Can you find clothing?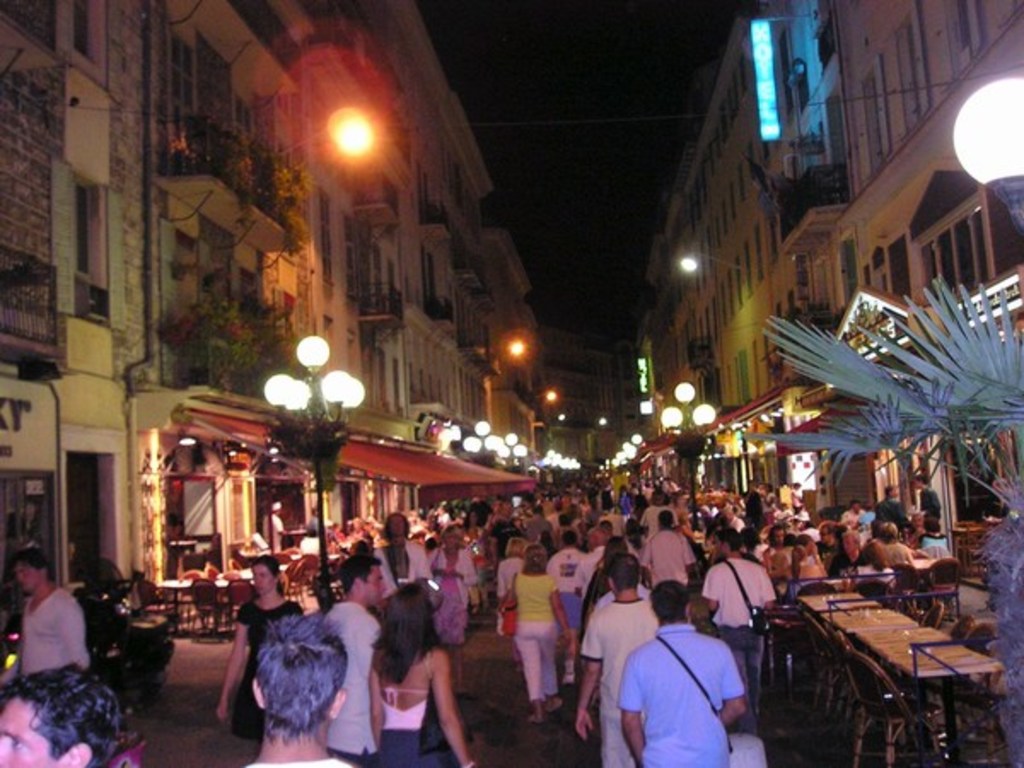
Yes, bounding box: (819, 524, 853, 579).
